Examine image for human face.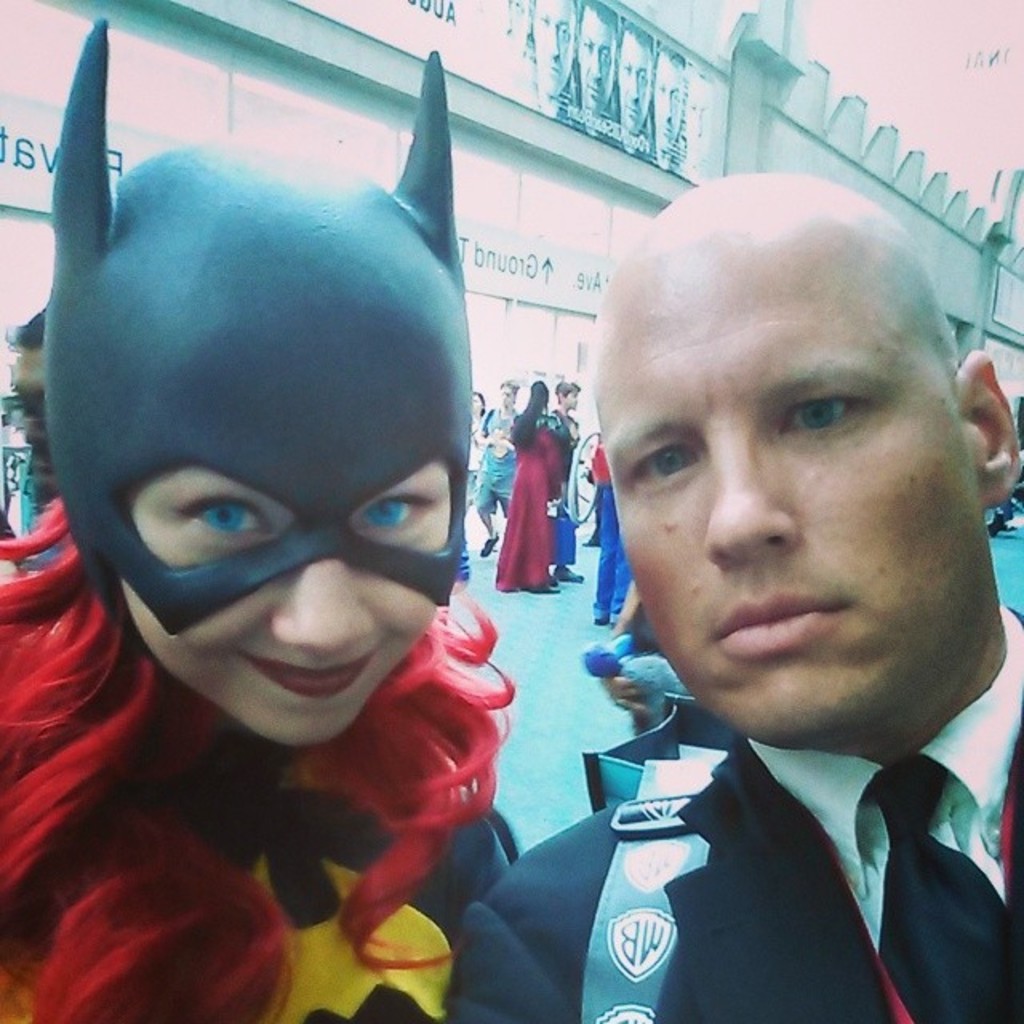
Examination result: box(470, 390, 483, 416).
